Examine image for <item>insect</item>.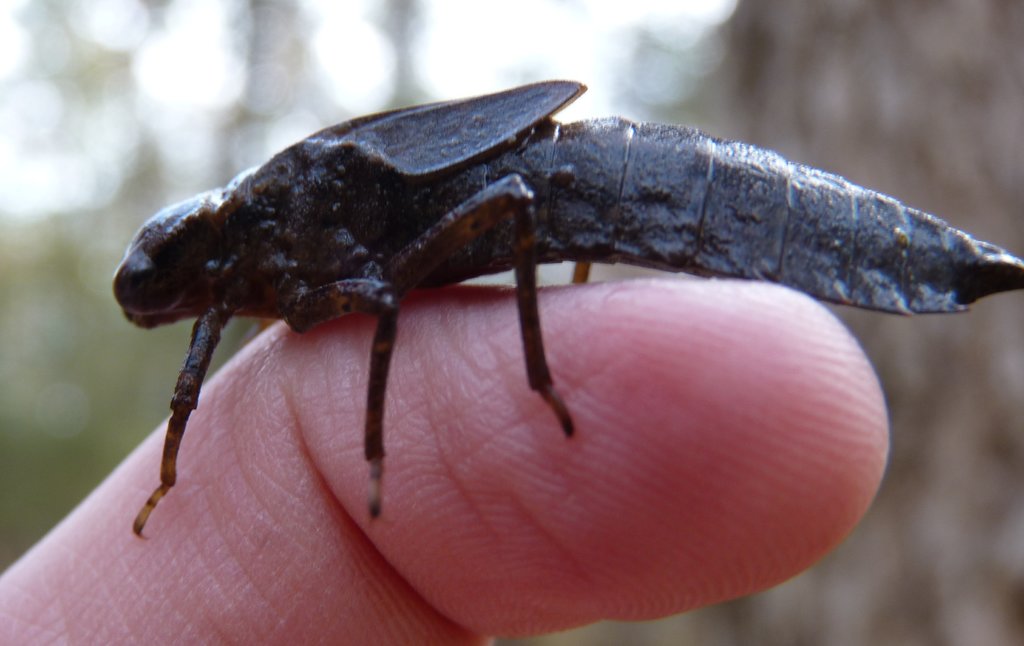
Examination result: (left=114, top=75, right=1023, bottom=544).
